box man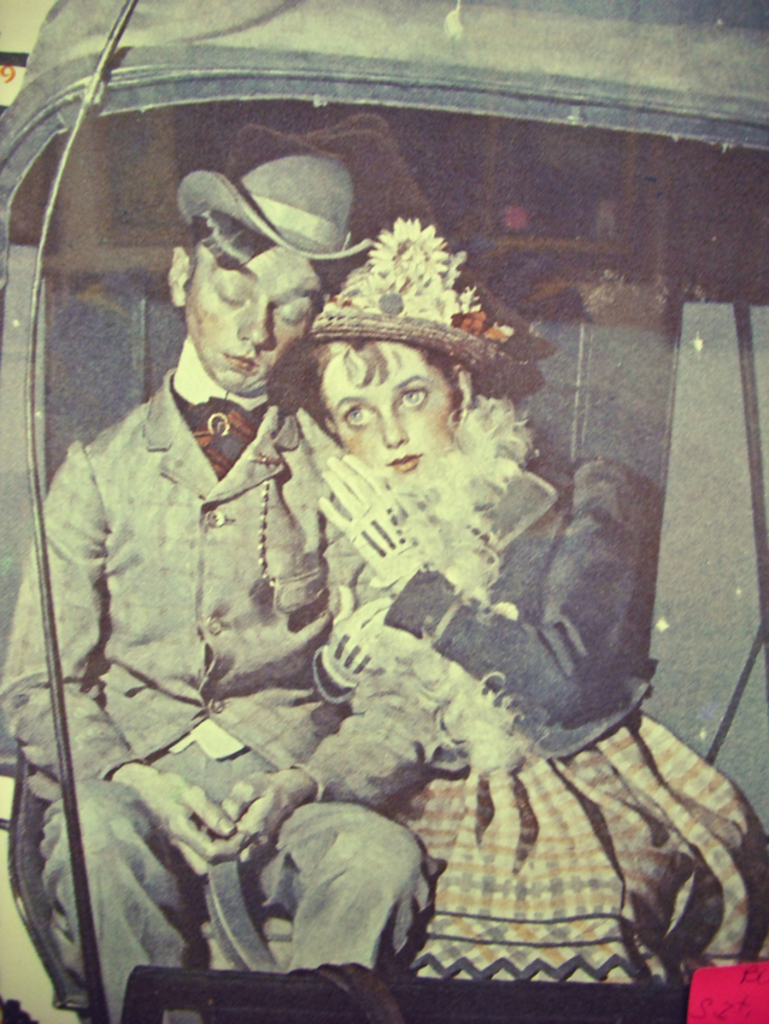
region(0, 153, 456, 1023)
